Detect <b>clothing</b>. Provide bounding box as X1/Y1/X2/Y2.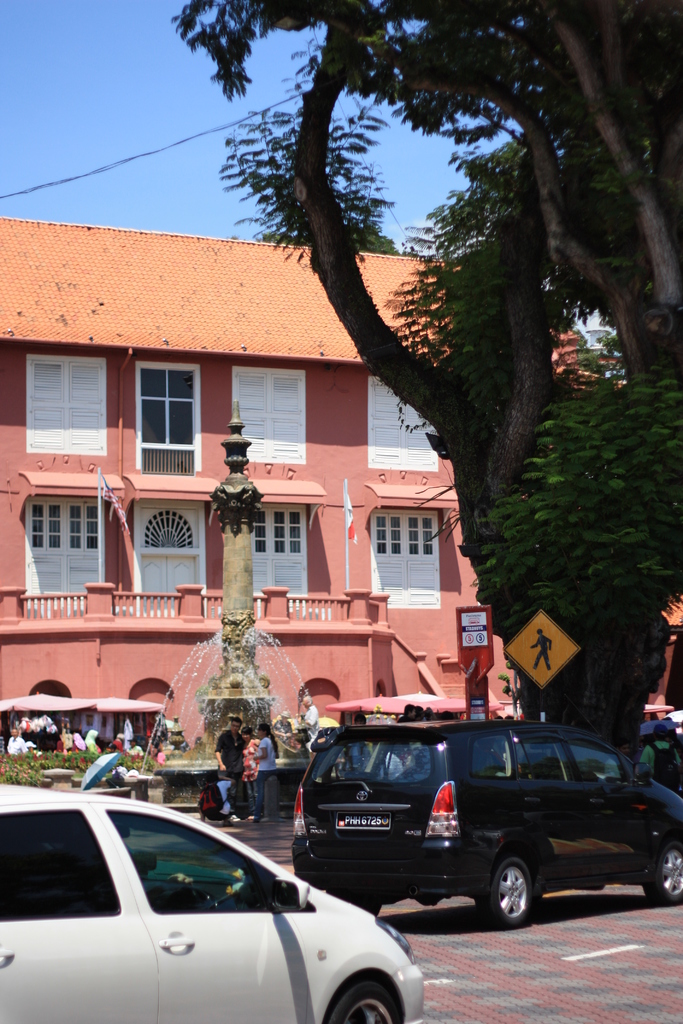
638/738/682/799.
